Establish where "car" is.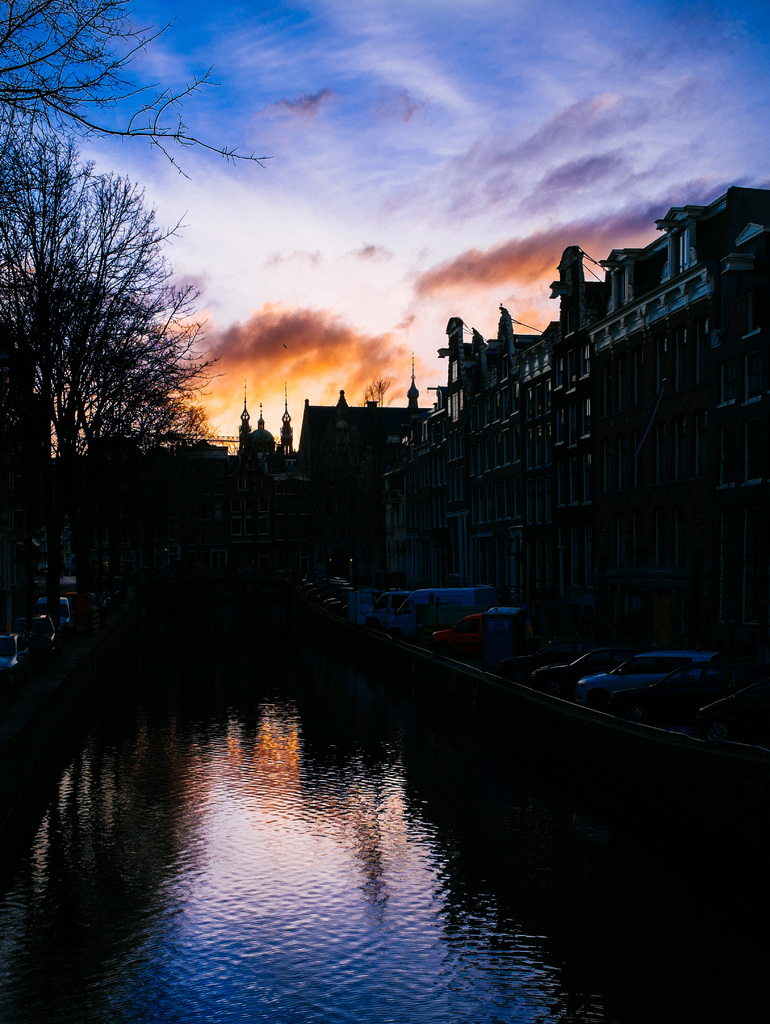
Established at l=529, t=650, r=624, b=693.
